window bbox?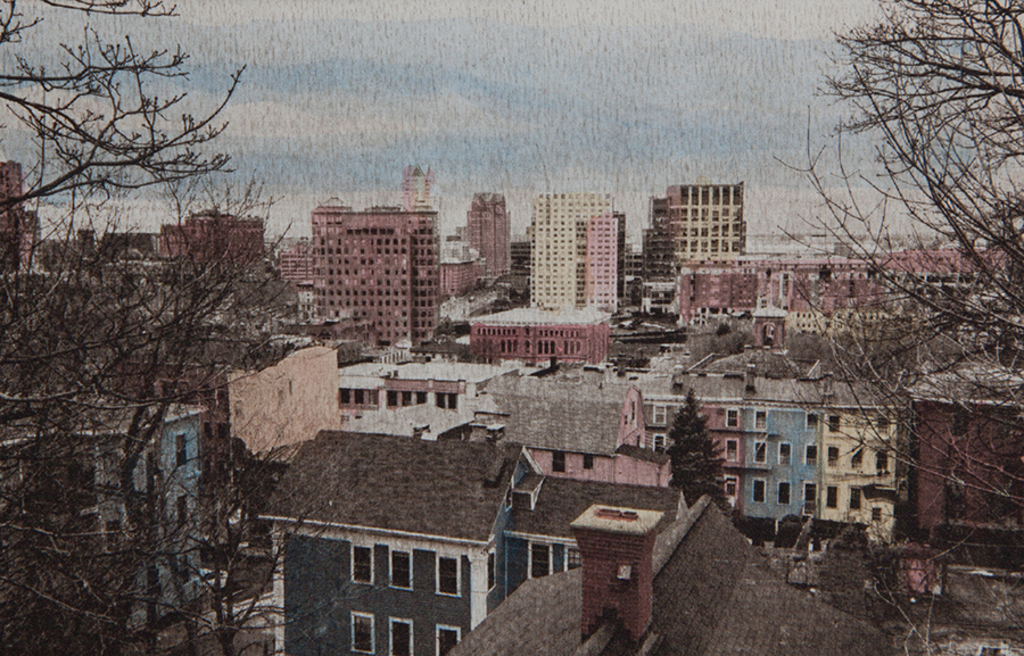
crop(349, 543, 375, 587)
